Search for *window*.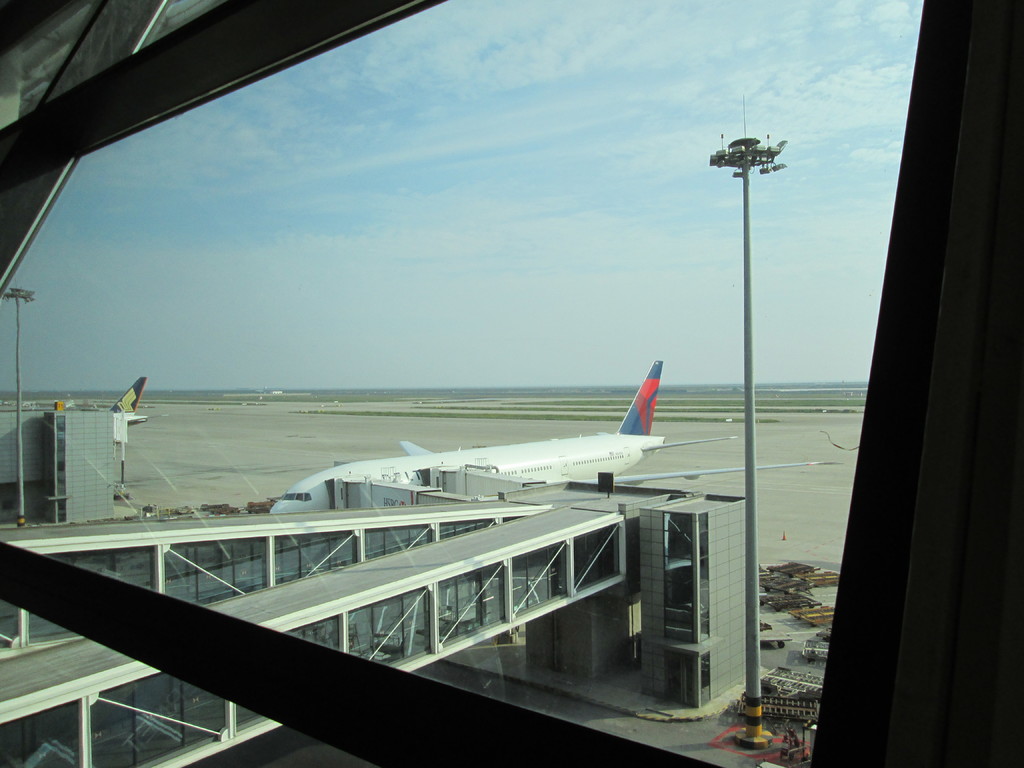
Found at (669, 649, 710, 708).
